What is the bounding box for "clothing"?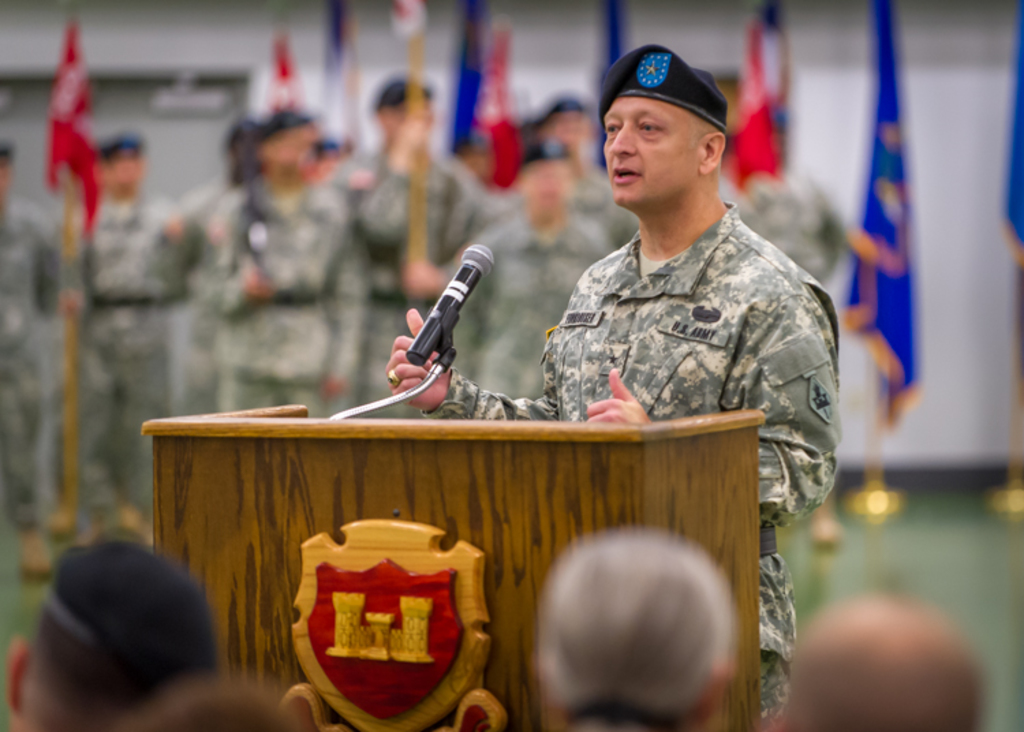
<region>471, 220, 616, 417</region>.
